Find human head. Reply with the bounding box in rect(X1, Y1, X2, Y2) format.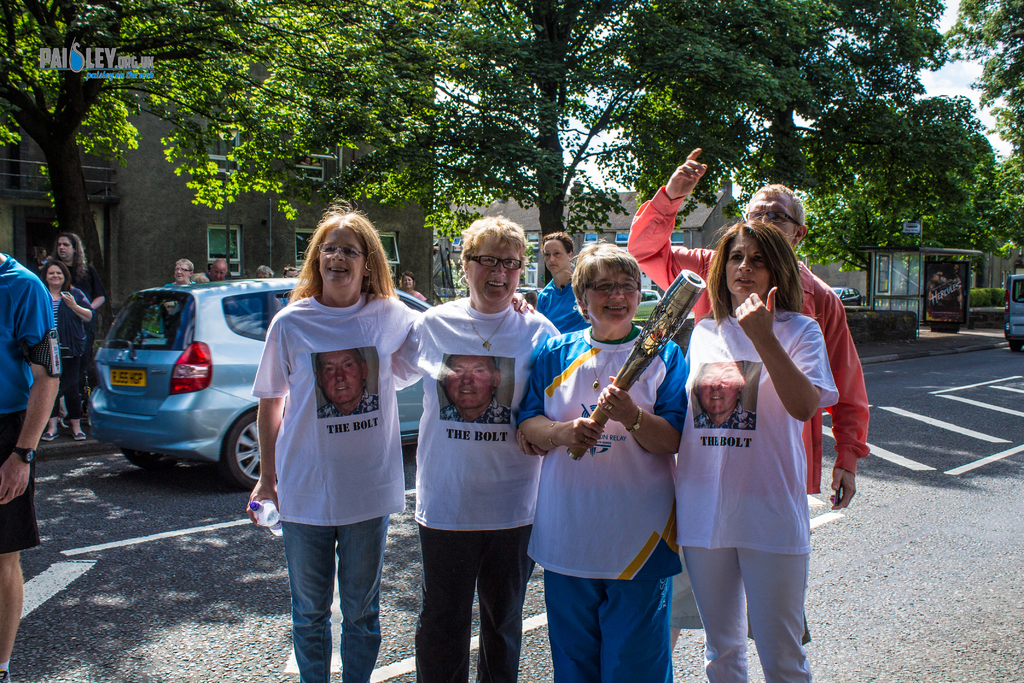
rect(44, 262, 70, 290).
